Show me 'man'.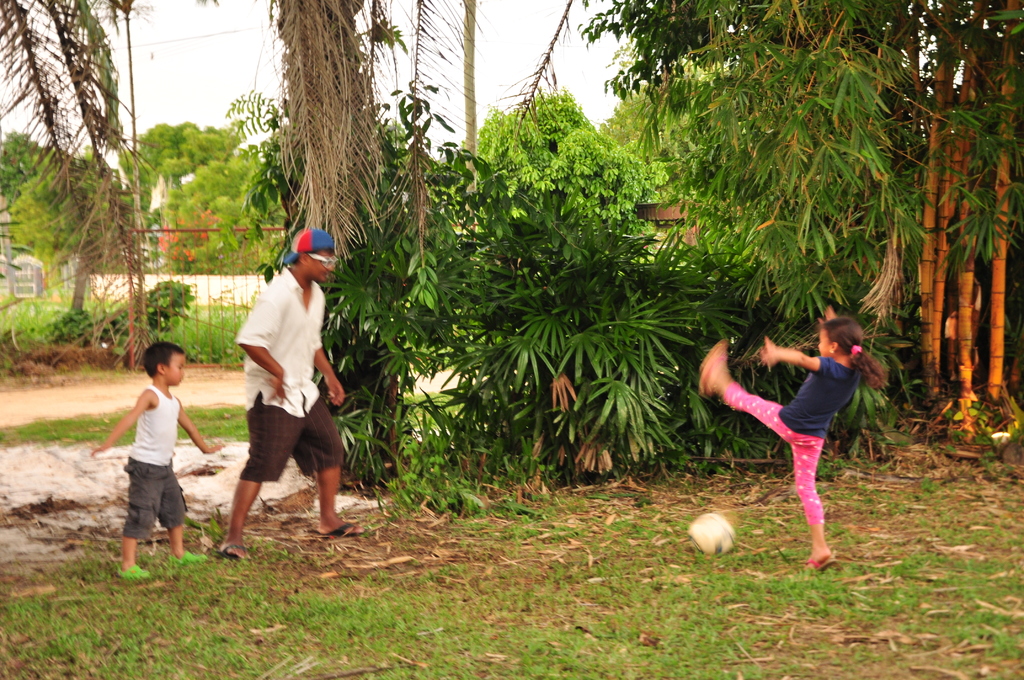
'man' is here: rect(227, 225, 351, 559).
